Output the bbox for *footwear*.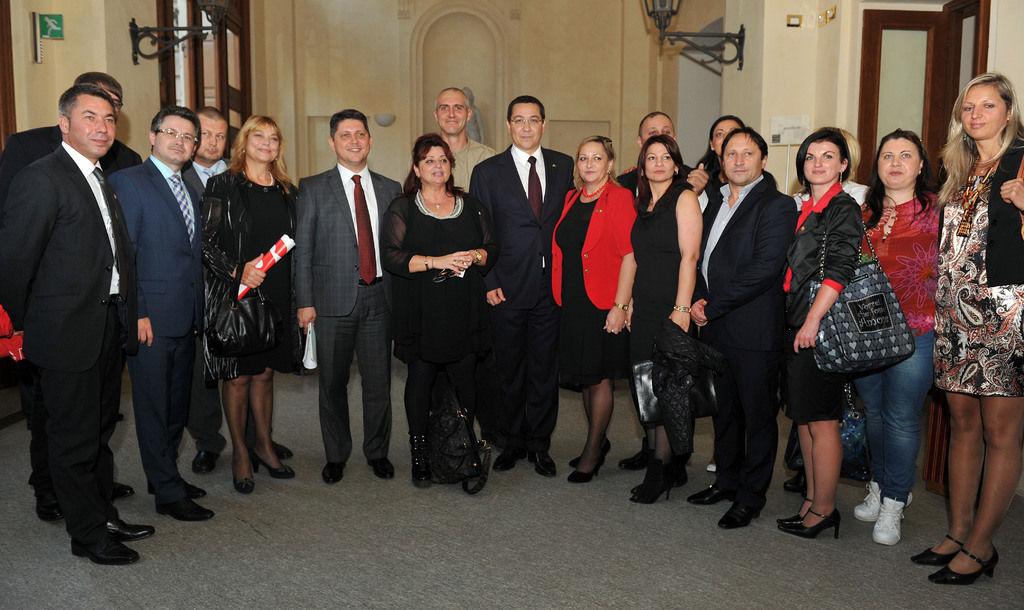
{"x1": 776, "y1": 495, "x2": 817, "y2": 522}.
